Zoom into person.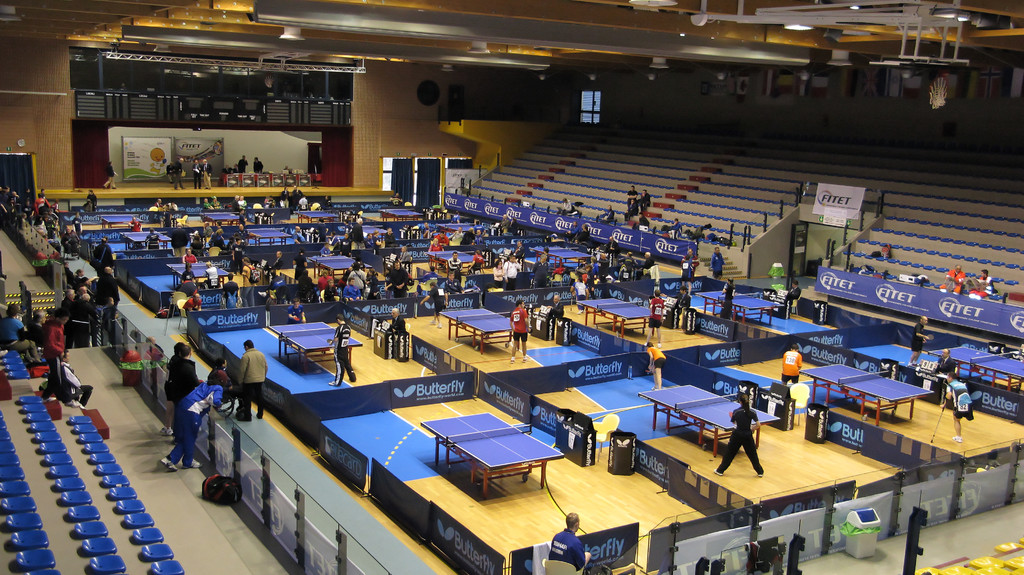
Zoom target: 567,278,591,316.
